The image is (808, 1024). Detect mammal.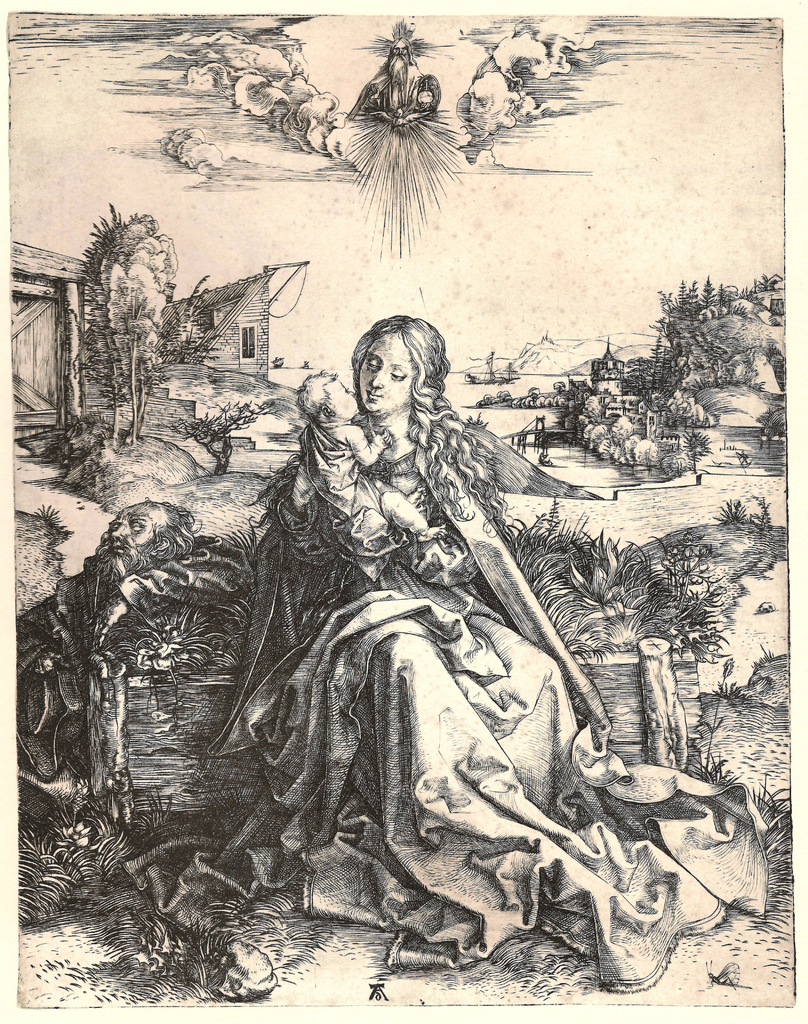
Detection: [left=200, top=320, right=632, bottom=964].
